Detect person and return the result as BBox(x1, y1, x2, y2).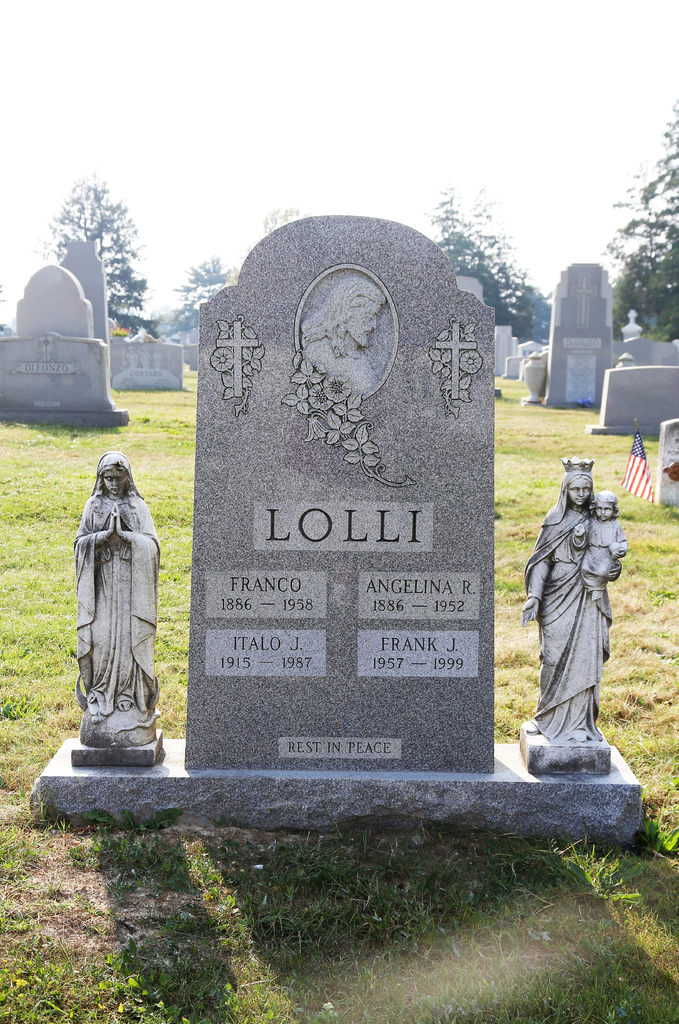
BBox(577, 489, 631, 603).
